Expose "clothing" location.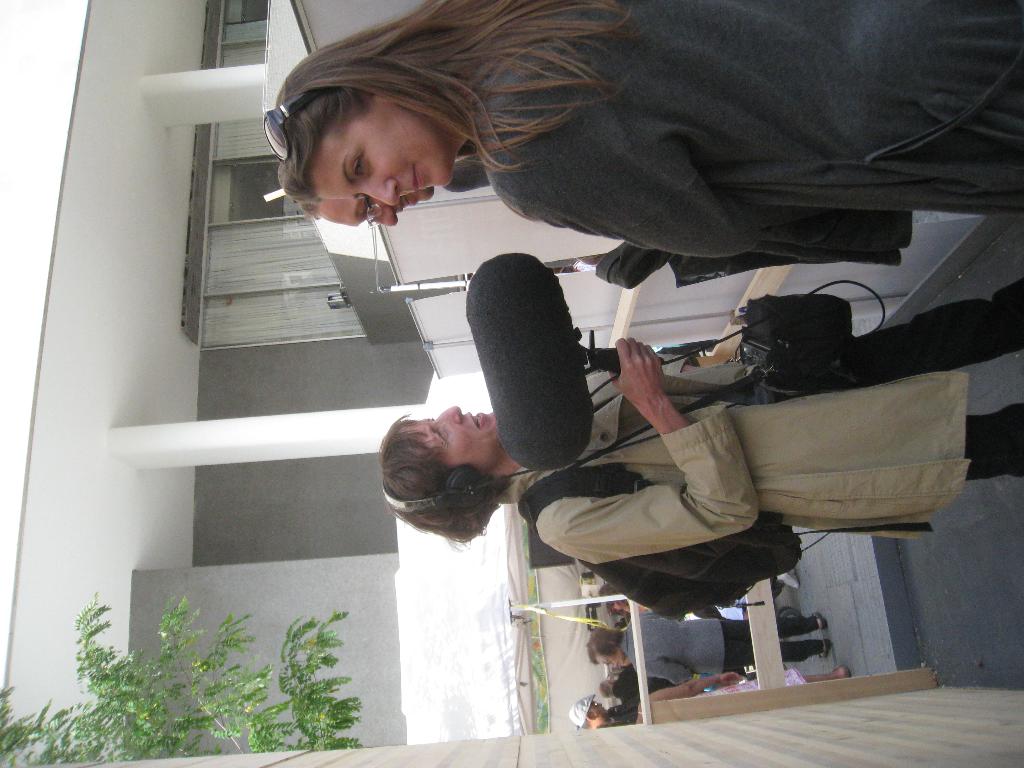
Exposed at [left=623, top=614, right=819, bottom=687].
